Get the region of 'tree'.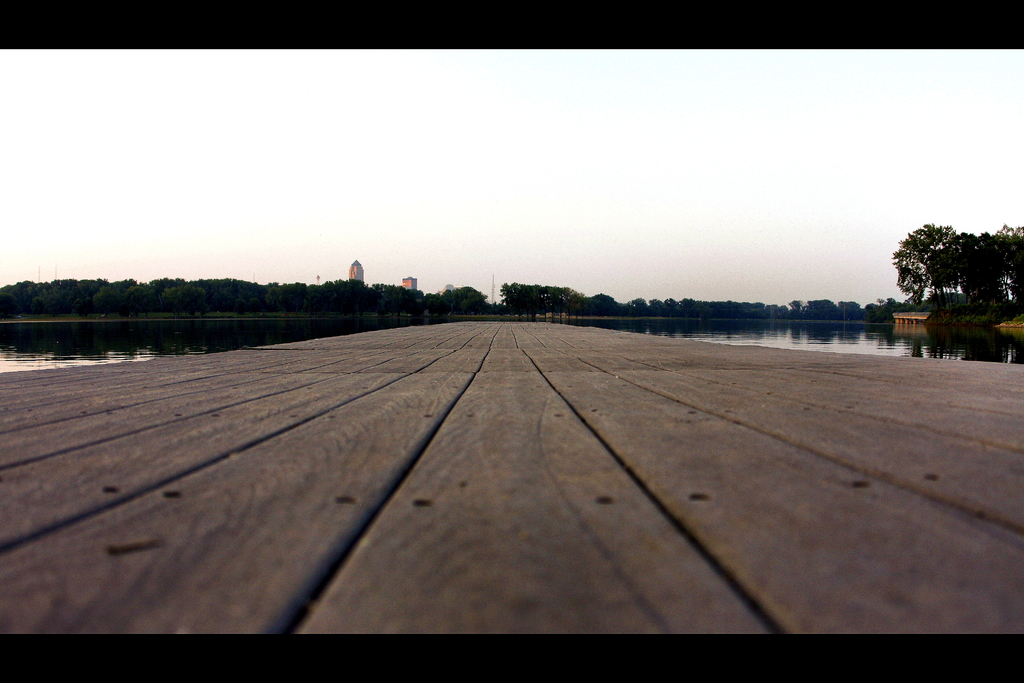
bbox=[890, 220, 956, 299].
